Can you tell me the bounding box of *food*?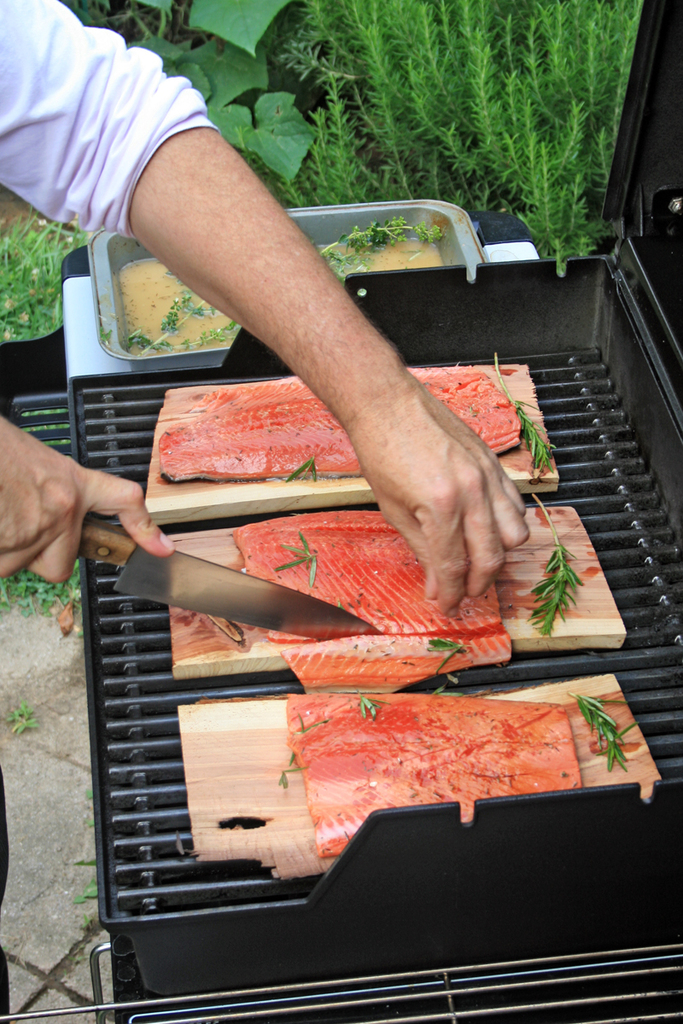
select_region(155, 370, 522, 483).
